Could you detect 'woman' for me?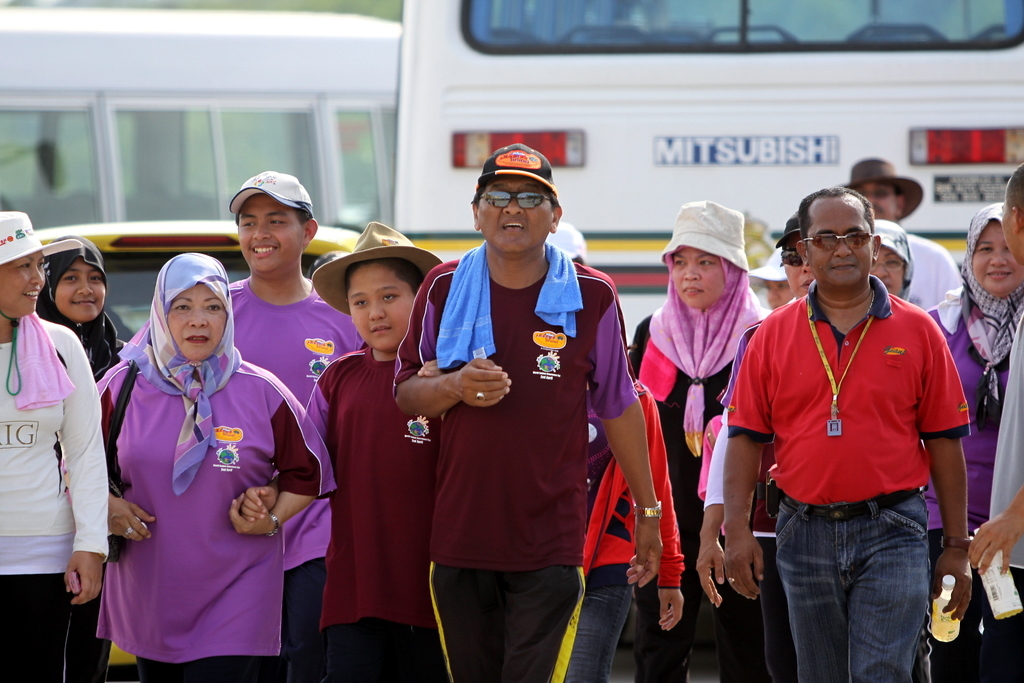
Detection result: {"left": 625, "top": 196, "right": 772, "bottom": 682}.
